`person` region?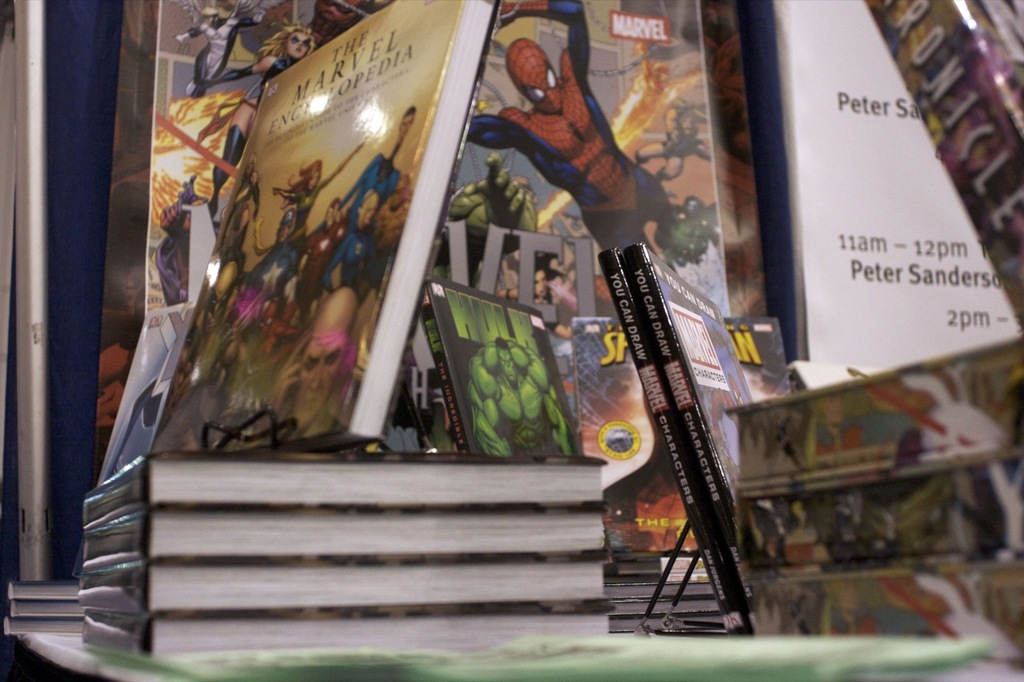
BBox(663, 197, 722, 266)
